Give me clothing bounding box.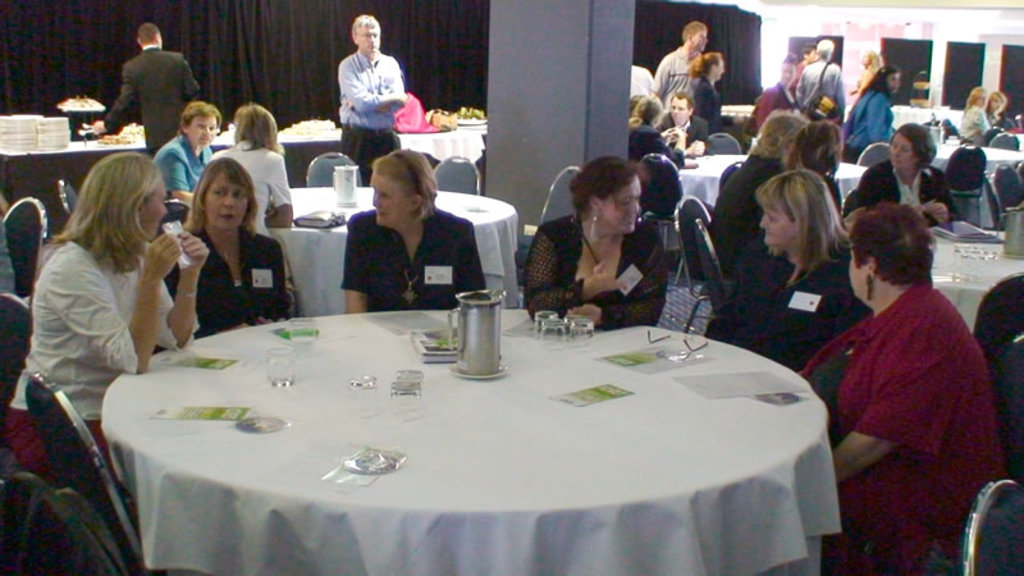
x1=338 y1=46 x2=410 y2=178.
